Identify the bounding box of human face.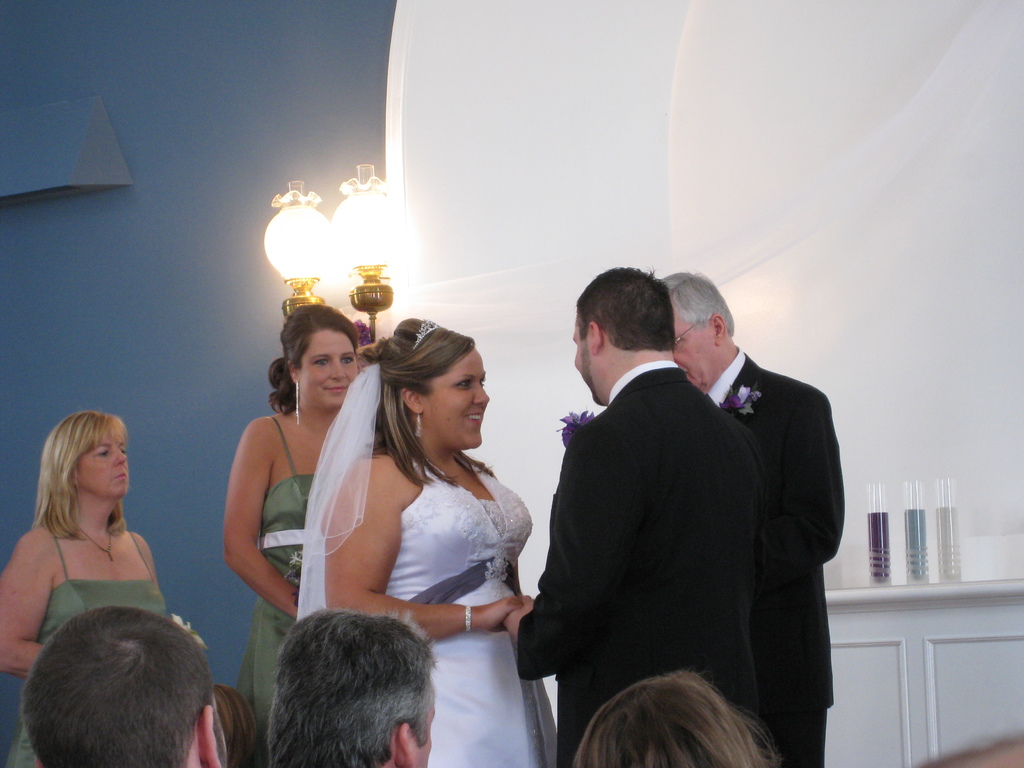
[76, 426, 128, 495].
